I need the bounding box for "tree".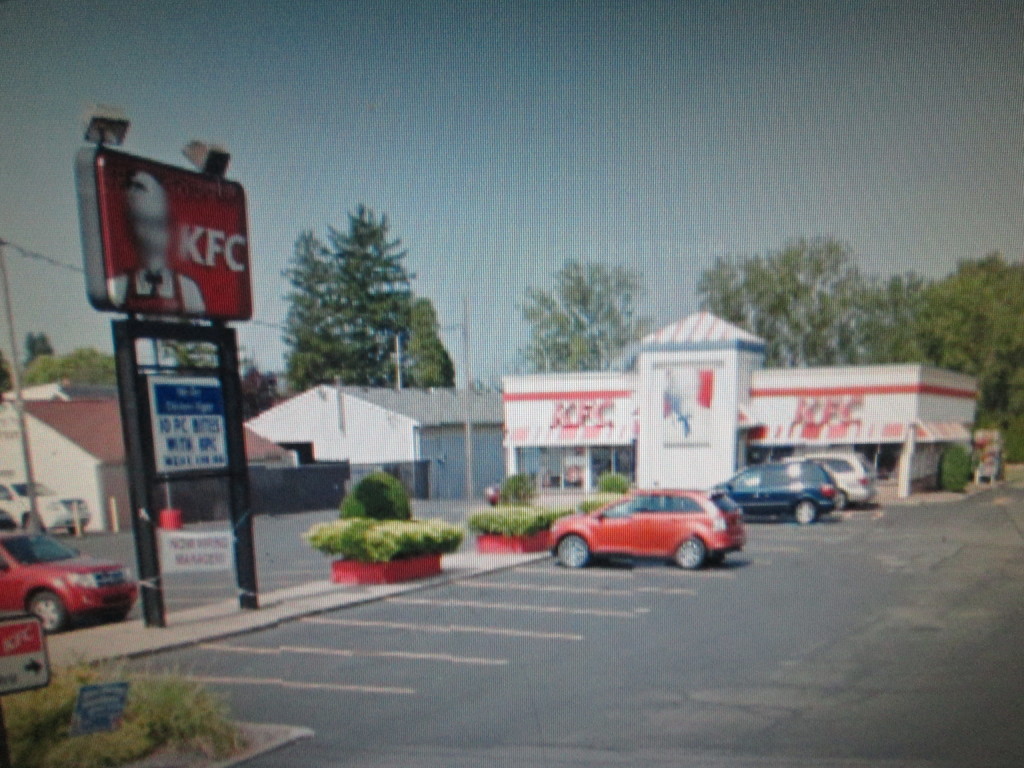
Here it is: region(511, 243, 650, 382).
